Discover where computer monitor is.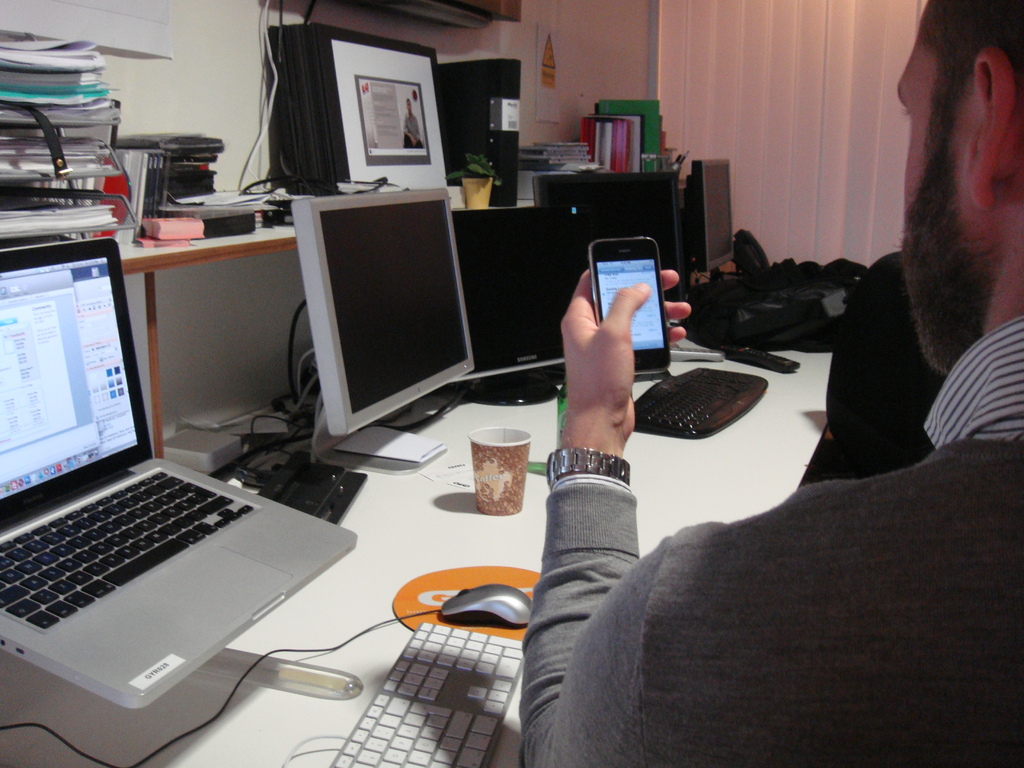
Discovered at [left=276, top=176, right=493, bottom=488].
